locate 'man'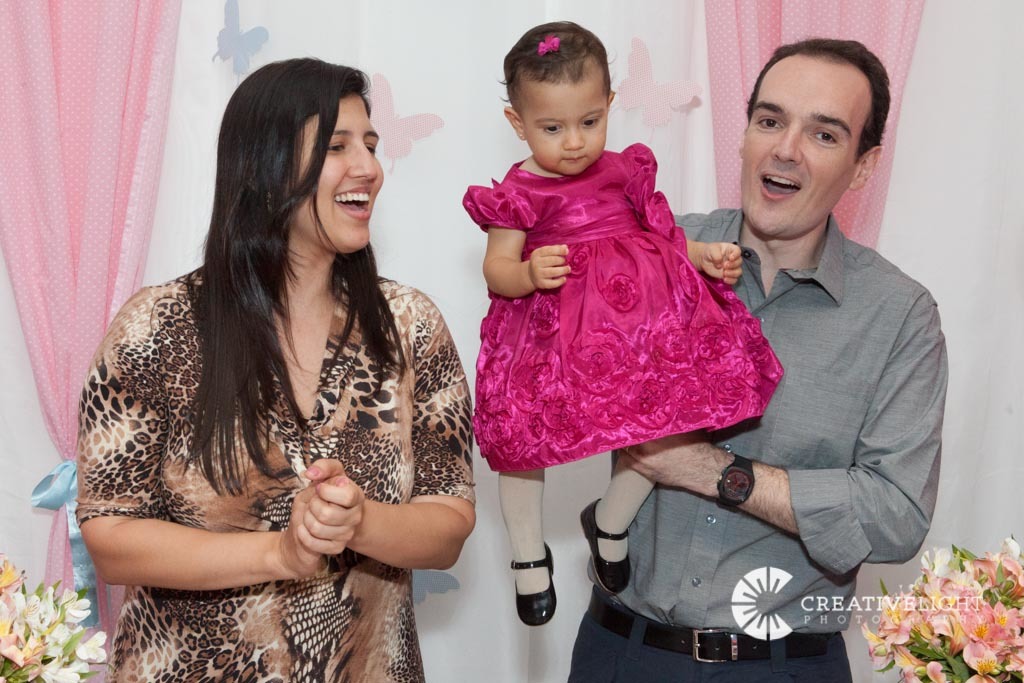
381/42/881/660
